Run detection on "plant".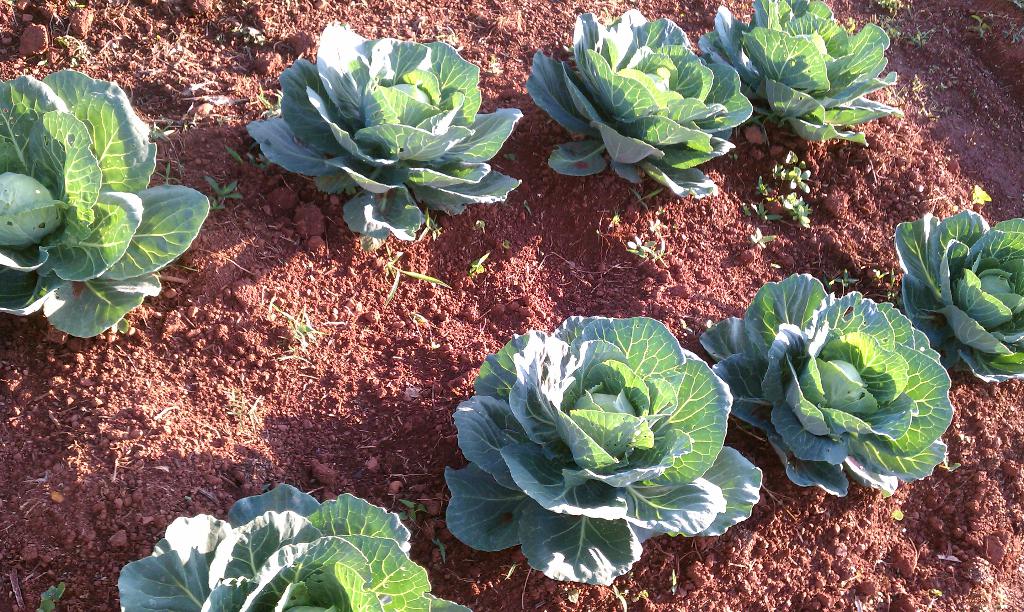
Result: <bbox>831, 264, 862, 291</bbox>.
